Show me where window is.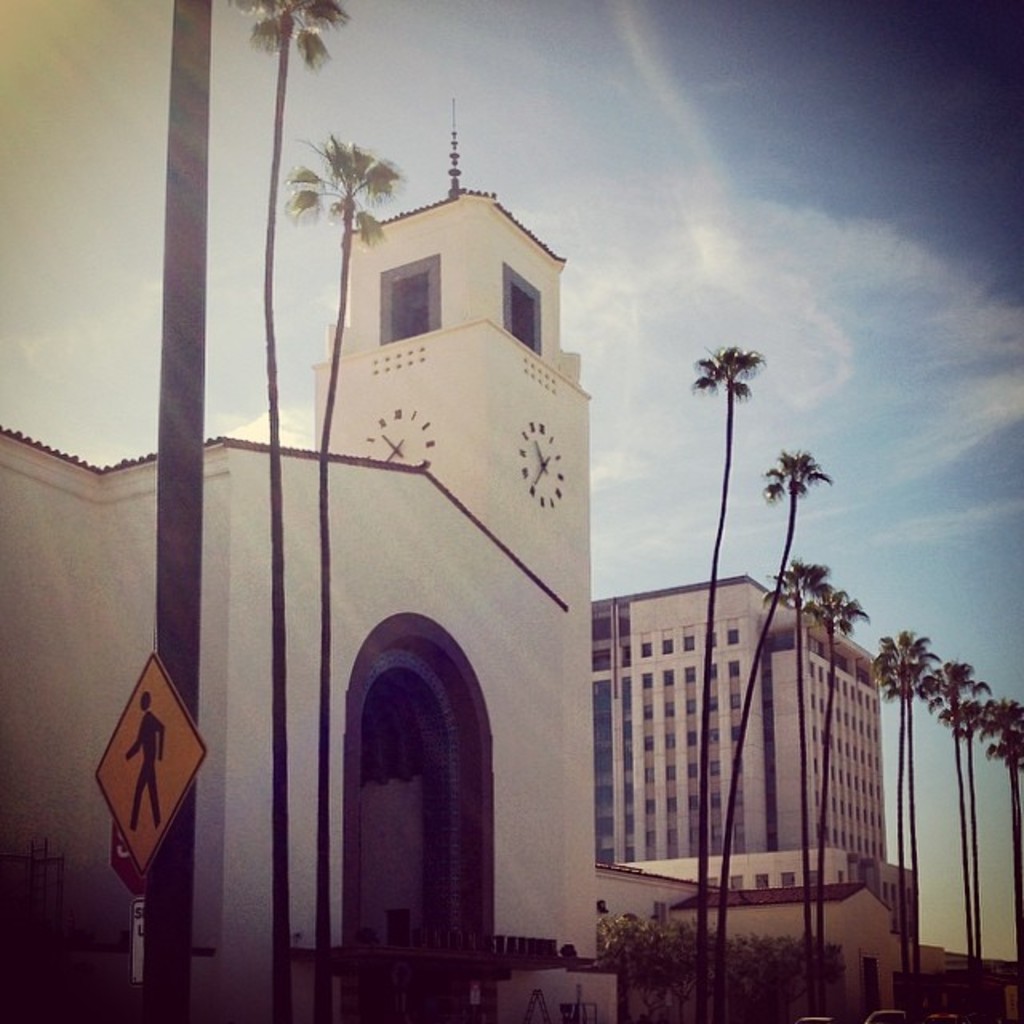
window is at pyautogui.locateOnScreen(504, 264, 542, 360).
